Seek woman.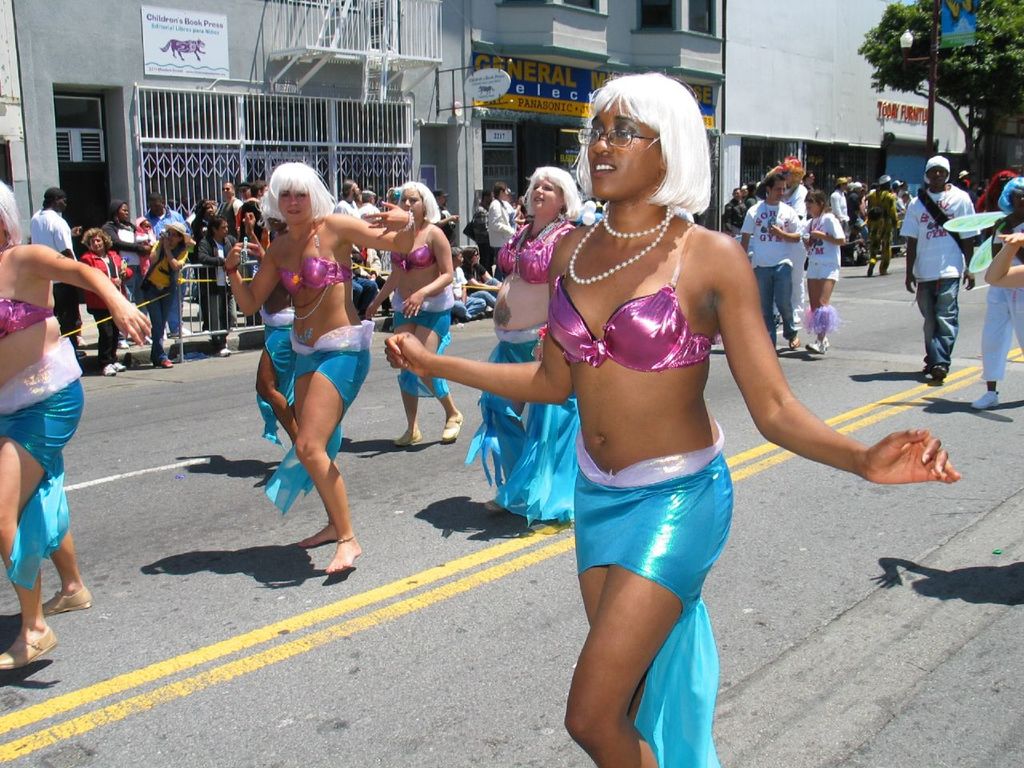
box(385, 67, 954, 767).
